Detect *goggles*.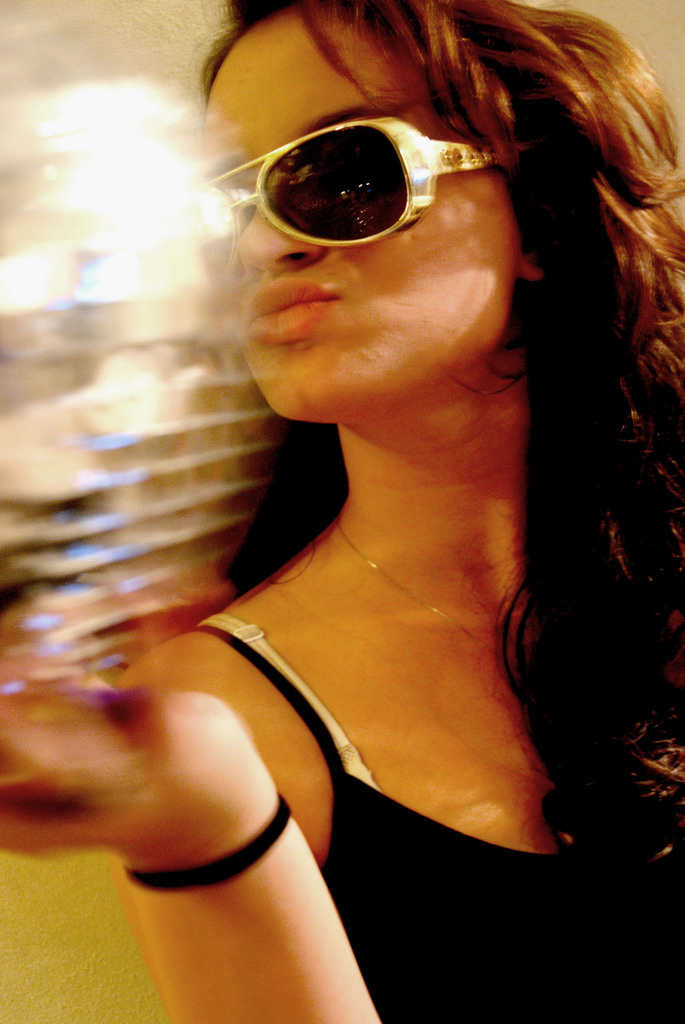
Detected at [left=164, top=121, right=499, bottom=291].
